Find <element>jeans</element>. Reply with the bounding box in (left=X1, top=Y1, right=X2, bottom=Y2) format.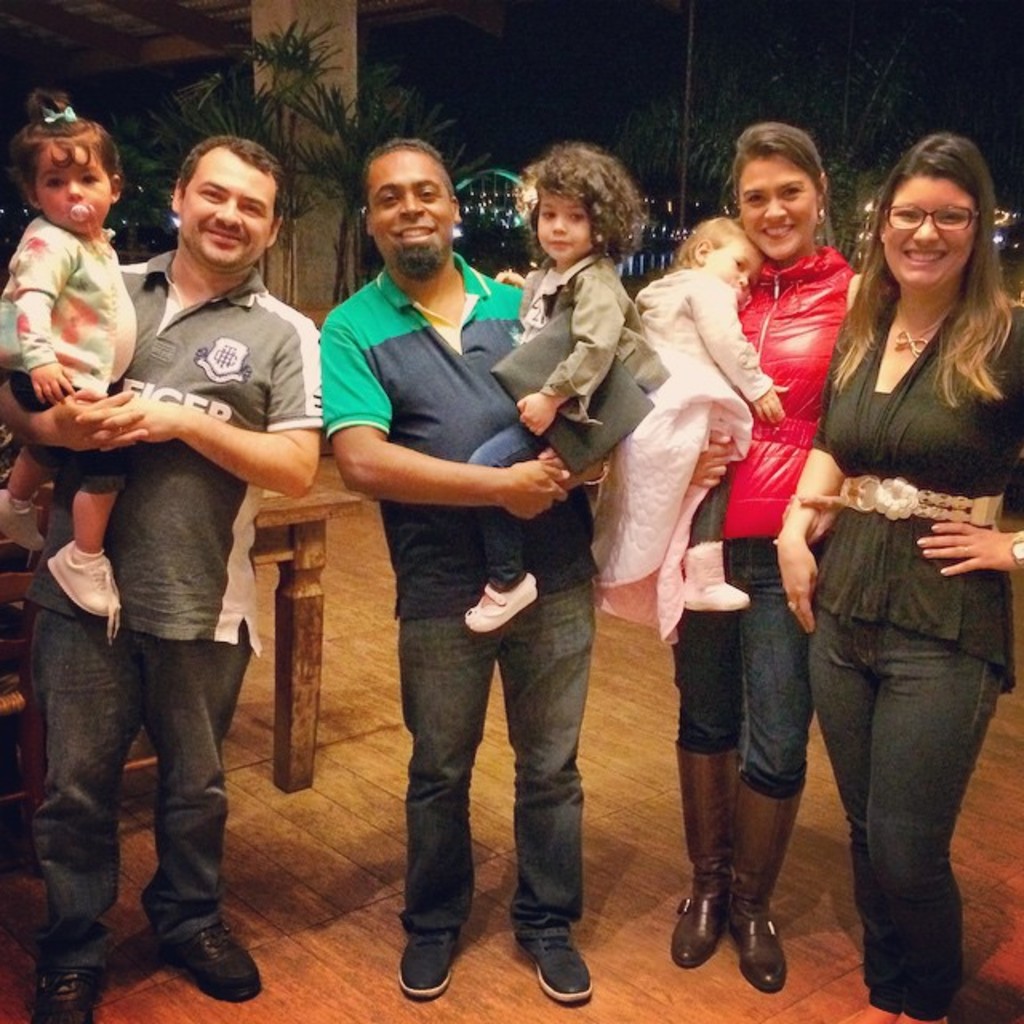
(left=658, top=544, right=819, bottom=794).
